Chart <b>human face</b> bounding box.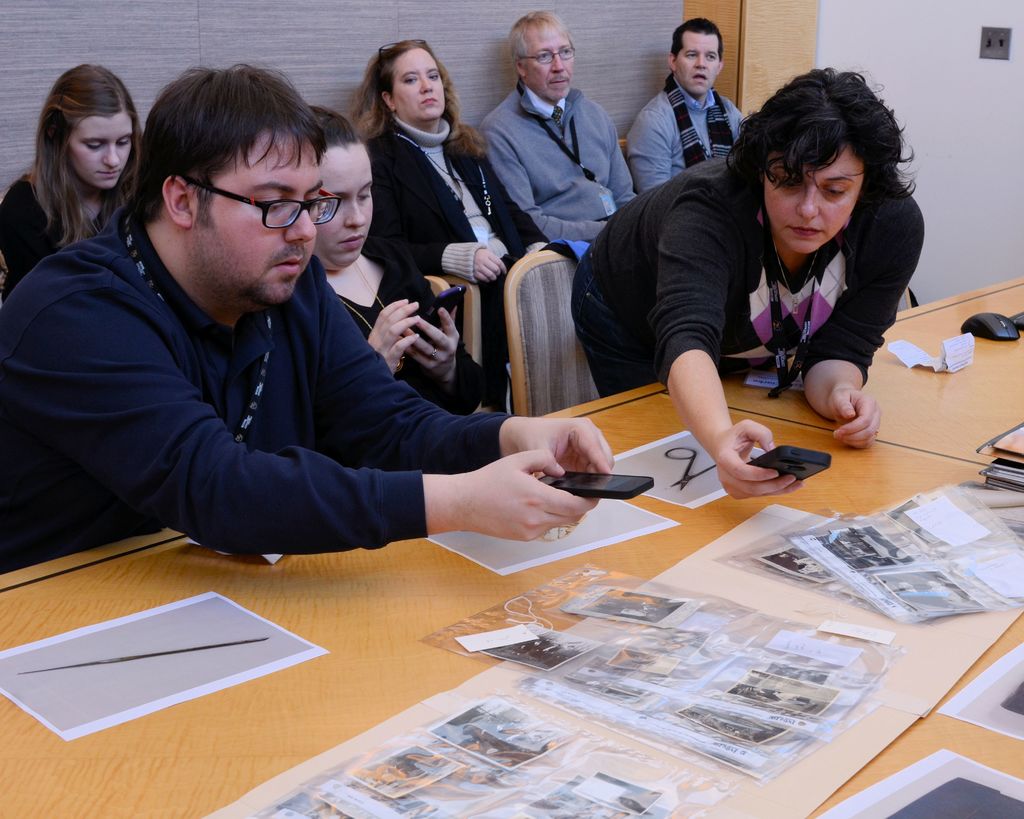
Charted: BBox(193, 134, 319, 310).
